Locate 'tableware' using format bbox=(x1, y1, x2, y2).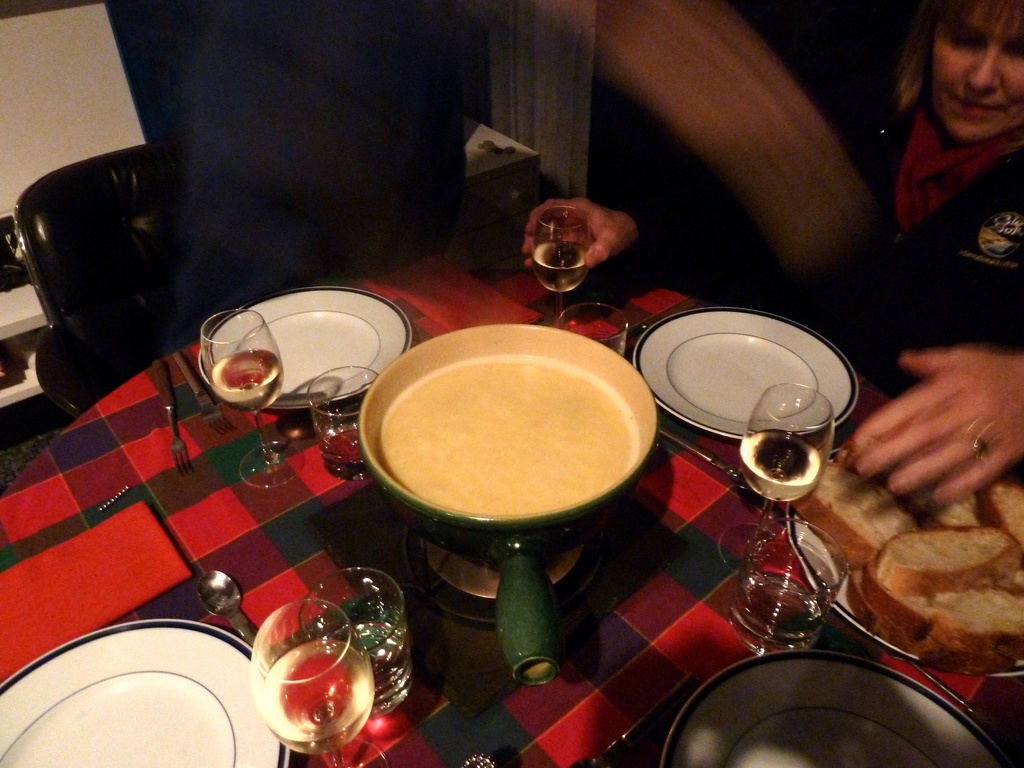
bbox=(786, 438, 1023, 677).
